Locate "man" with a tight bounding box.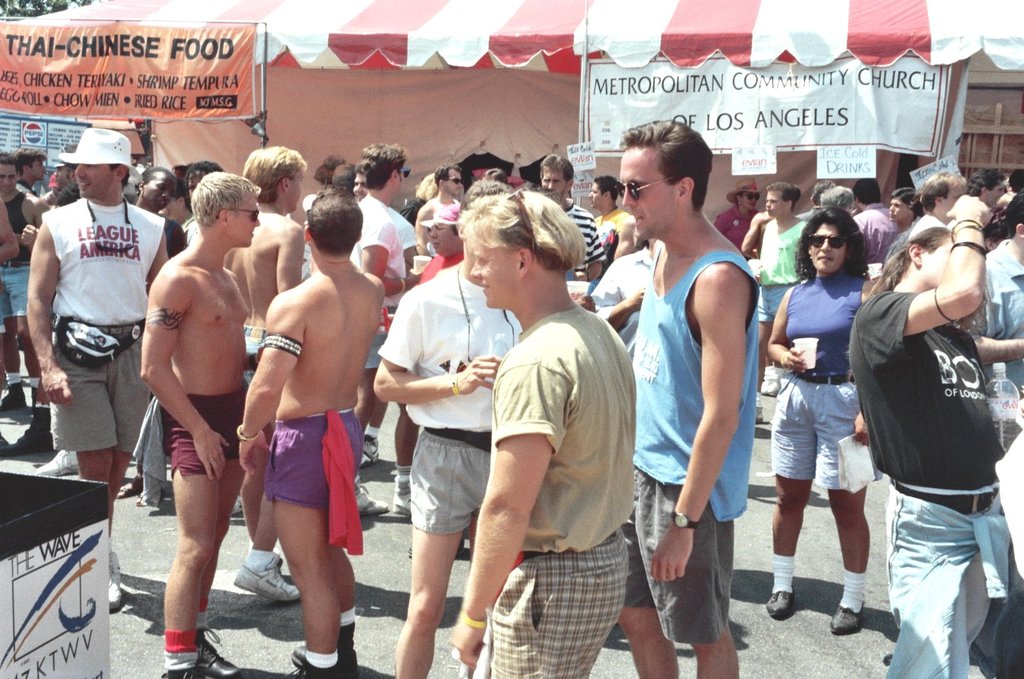
(x1=966, y1=166, x2=1008, y2=208).
